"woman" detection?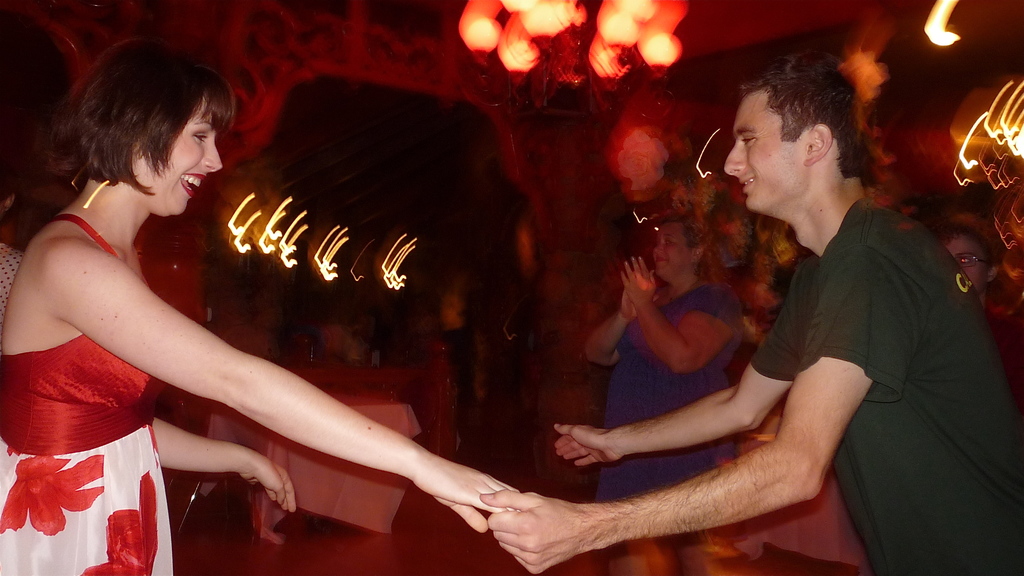
x1=0, y1=37, x2=528, y2=575
